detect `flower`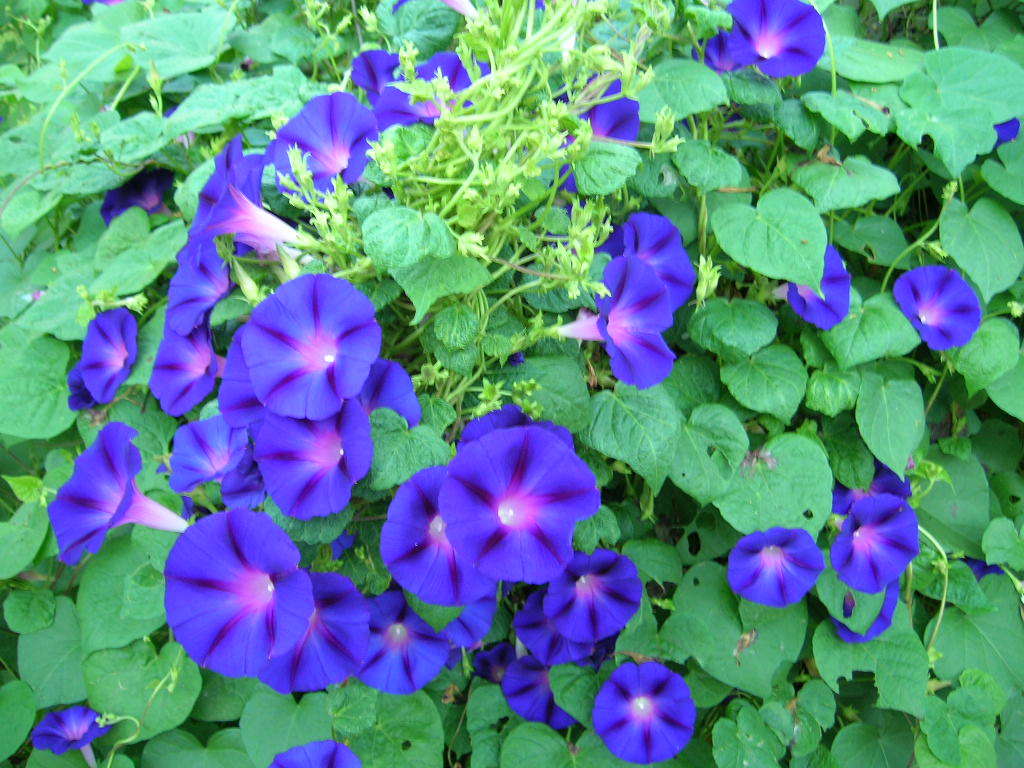
{"x1": 591, "y1": 655, "x2": 696, "y2": 756}
